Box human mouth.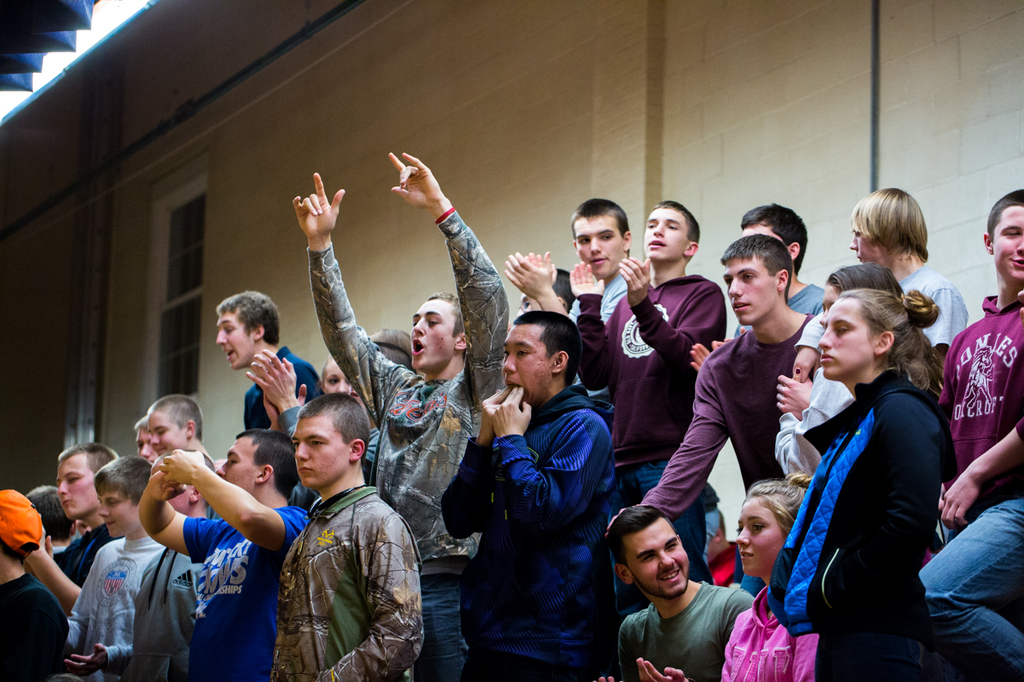
<bbox>821, 352, 834, 363</bbox>.
